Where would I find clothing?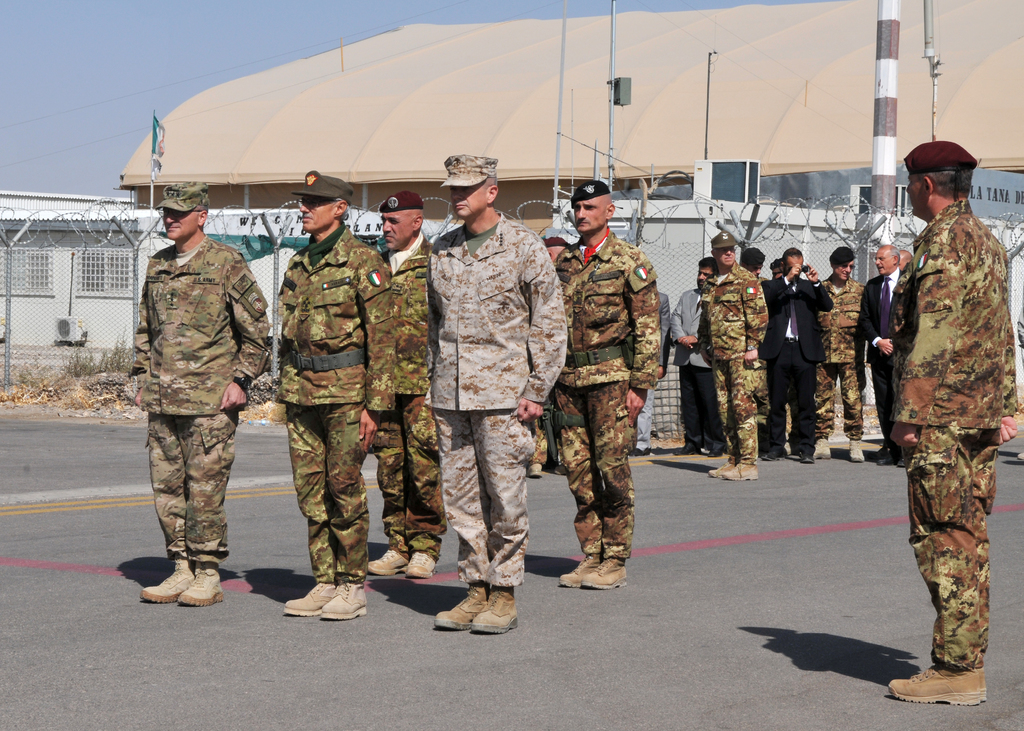
At detection(697, 260, 771, 467).
